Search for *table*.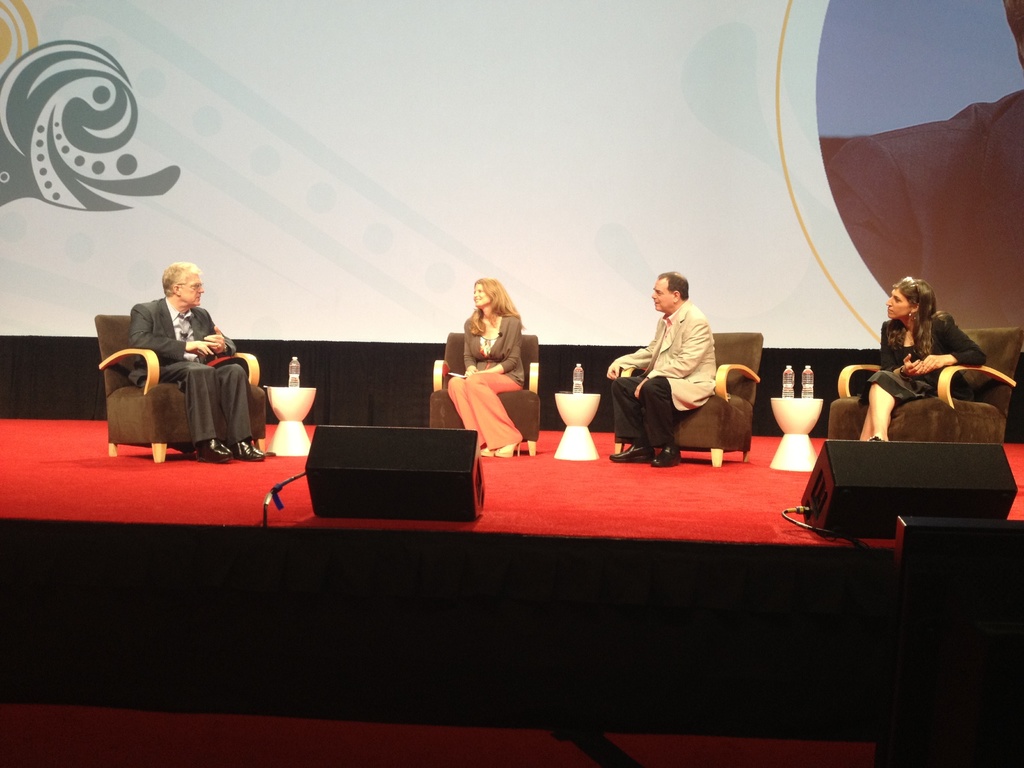
Found at (267, 388, 314, 458).
